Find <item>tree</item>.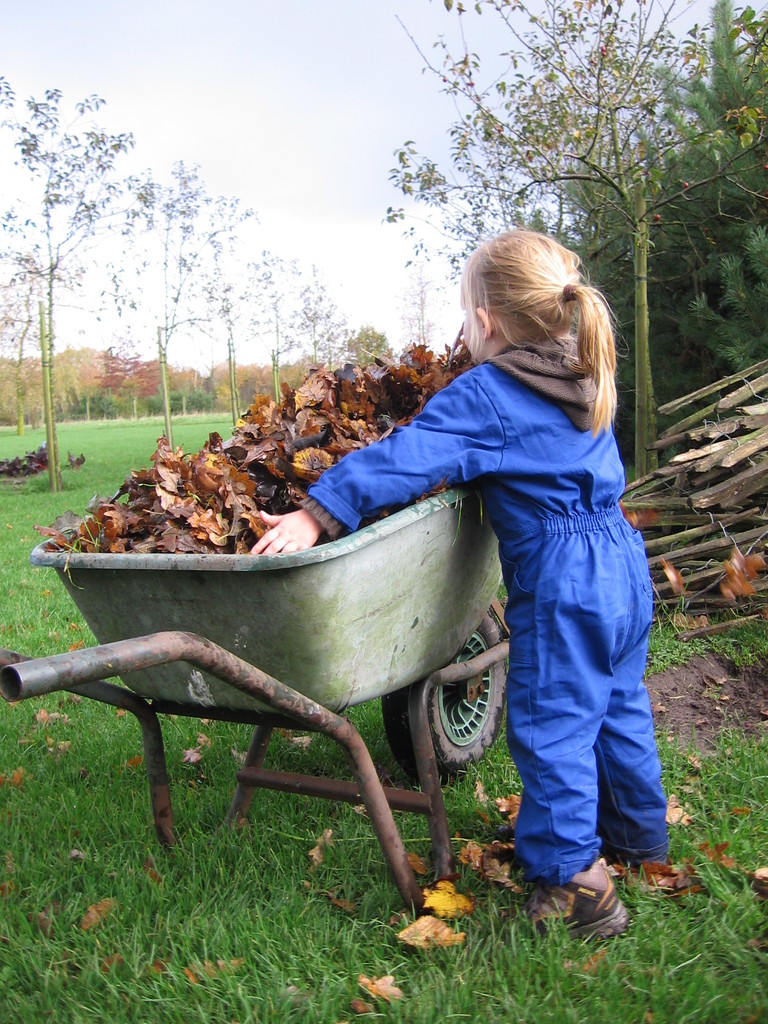
369:172:446:371.
